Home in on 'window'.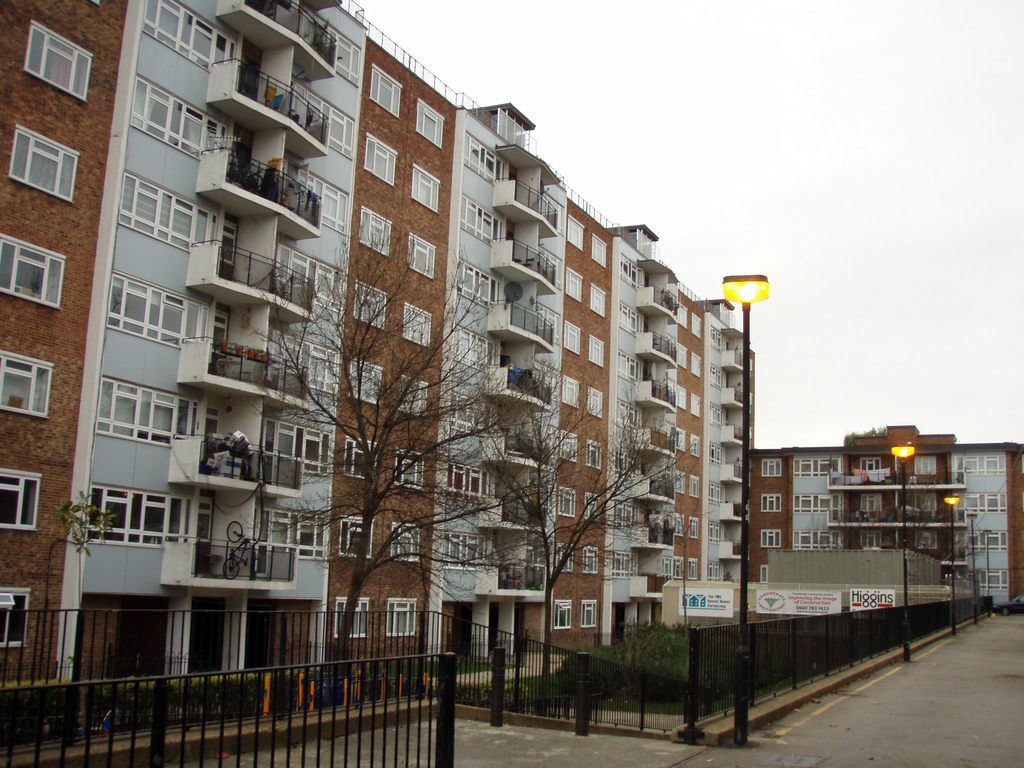
Homed in at [x1=415, y1=97, x2=447, y2=144].
